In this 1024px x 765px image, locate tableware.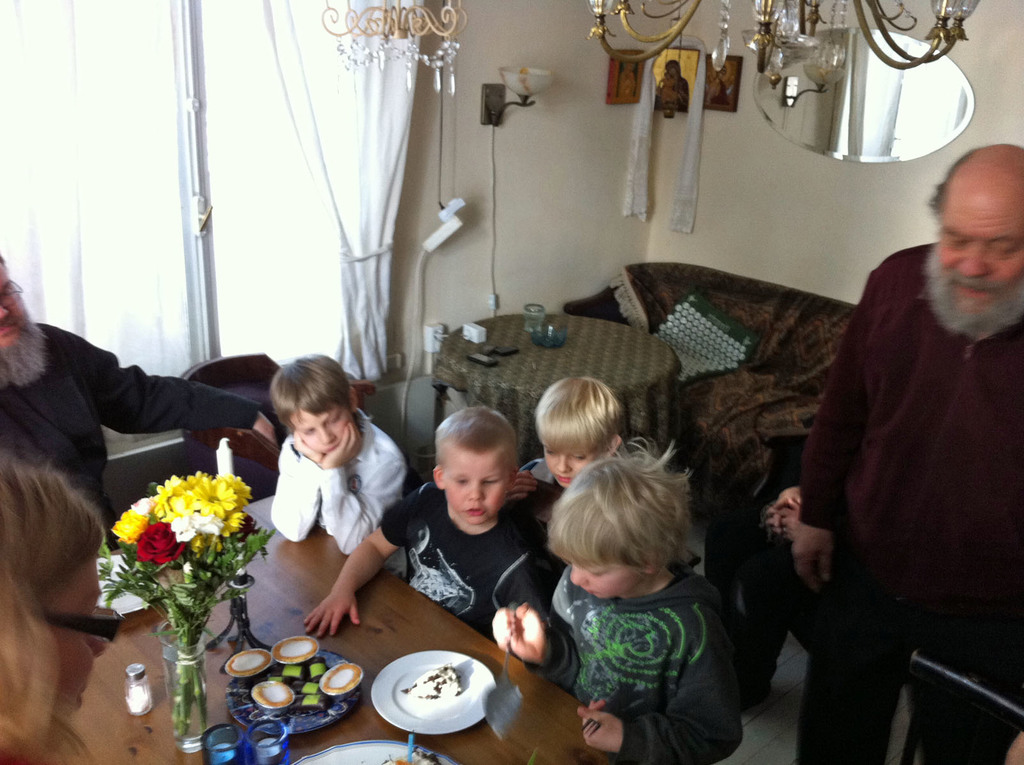
Bounding box: <bbox>245, 711, 287, 764</bbox>.
